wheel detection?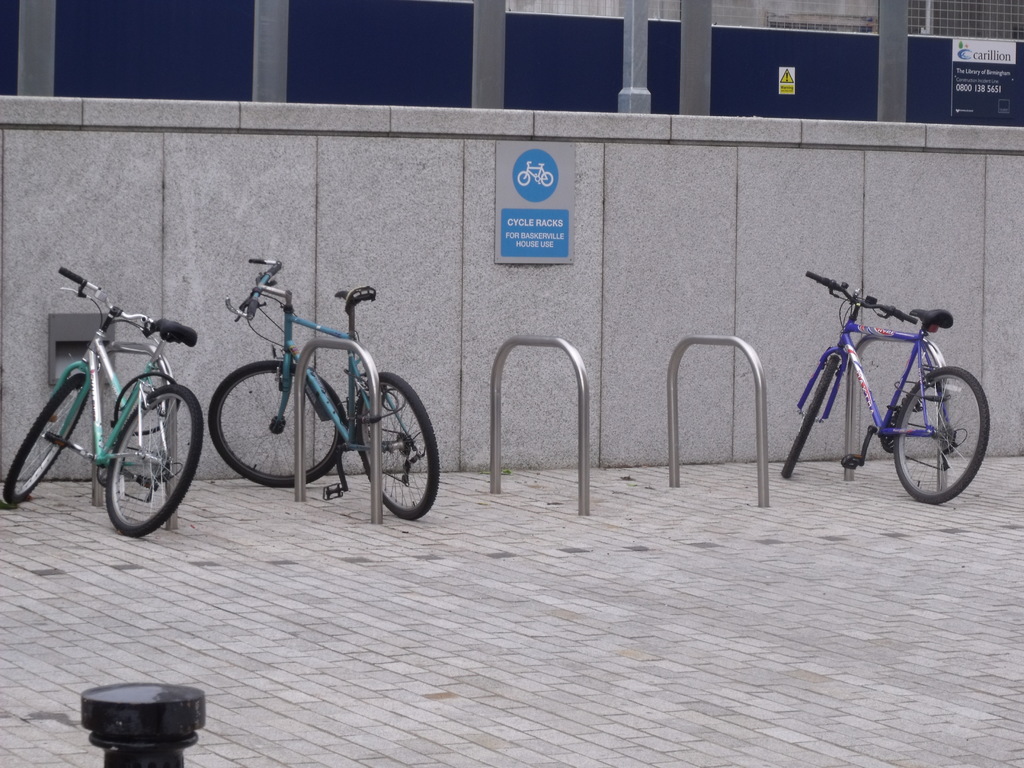
(355, 366, 443, 520)
